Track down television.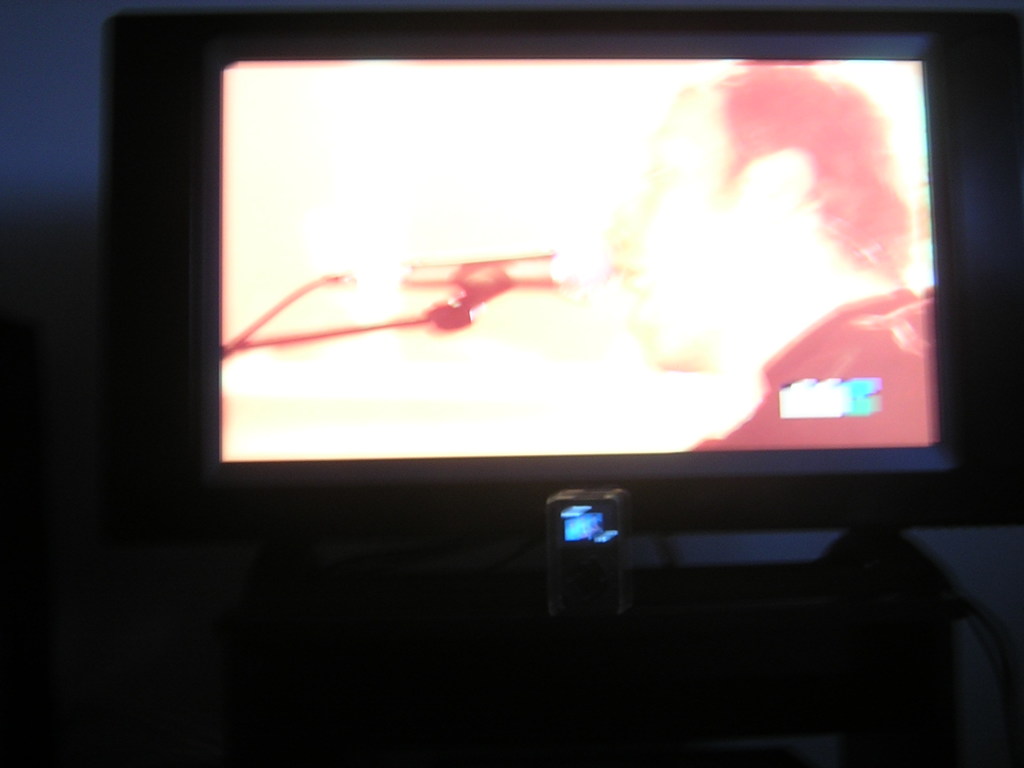
Tracked to [x1=102, y1=8, x2=1023, y2=528].
